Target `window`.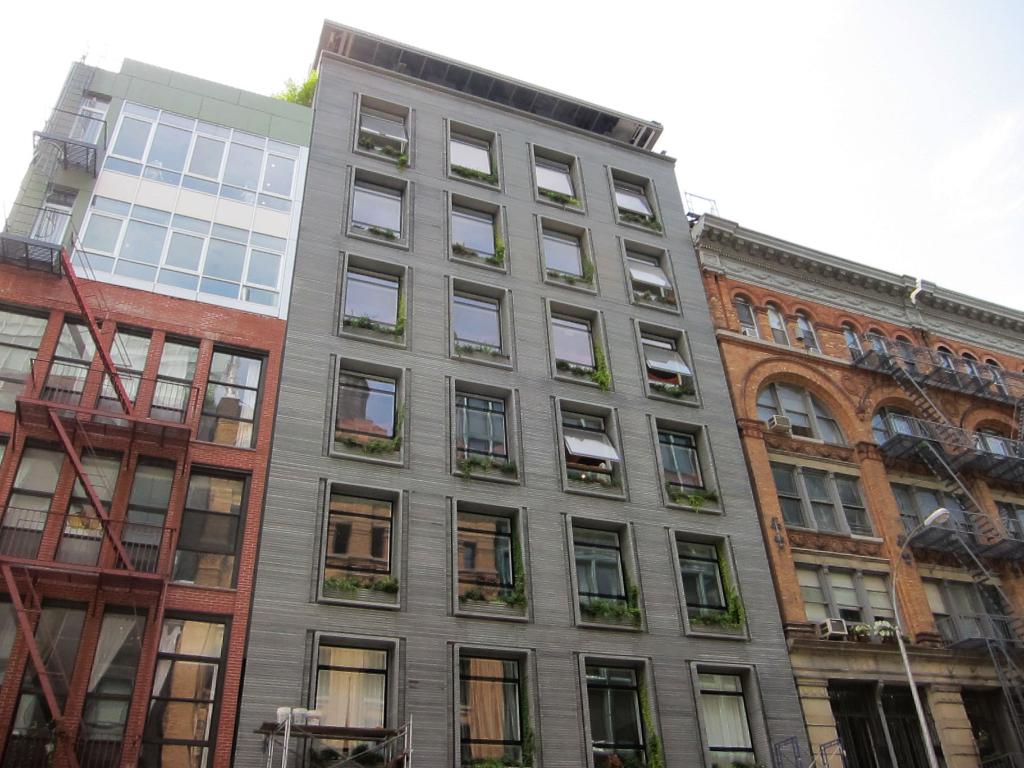
Target region: region(338, 367, 399, 447).
